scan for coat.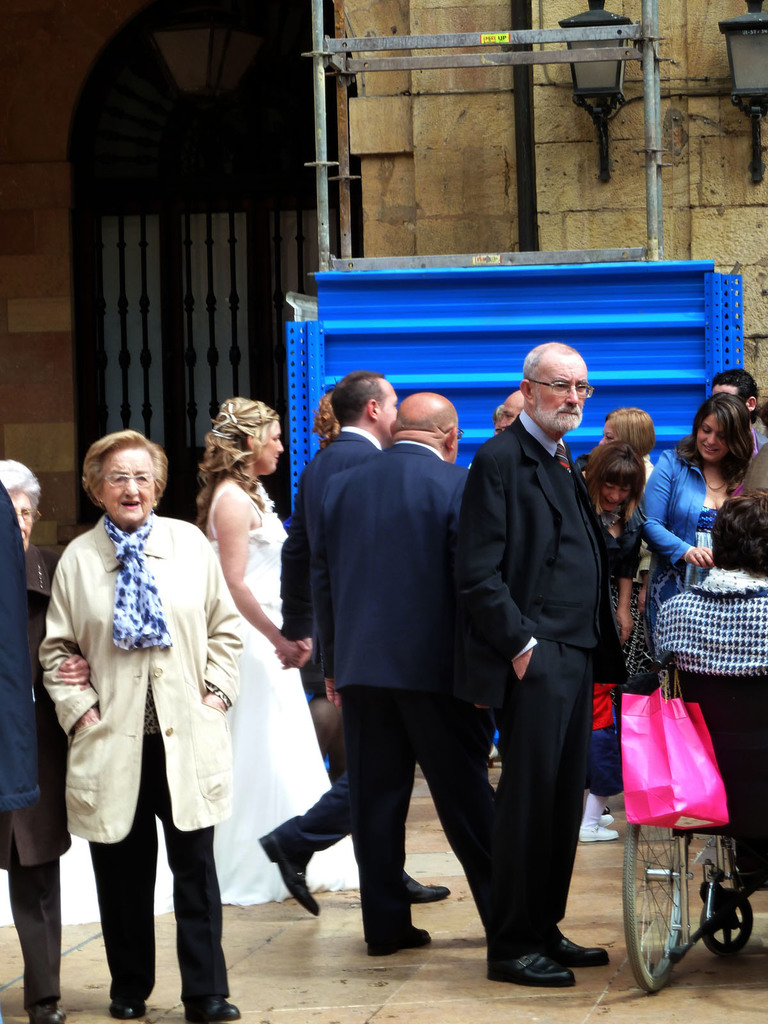
Scan result: <box>57,511,233,895</box>.
